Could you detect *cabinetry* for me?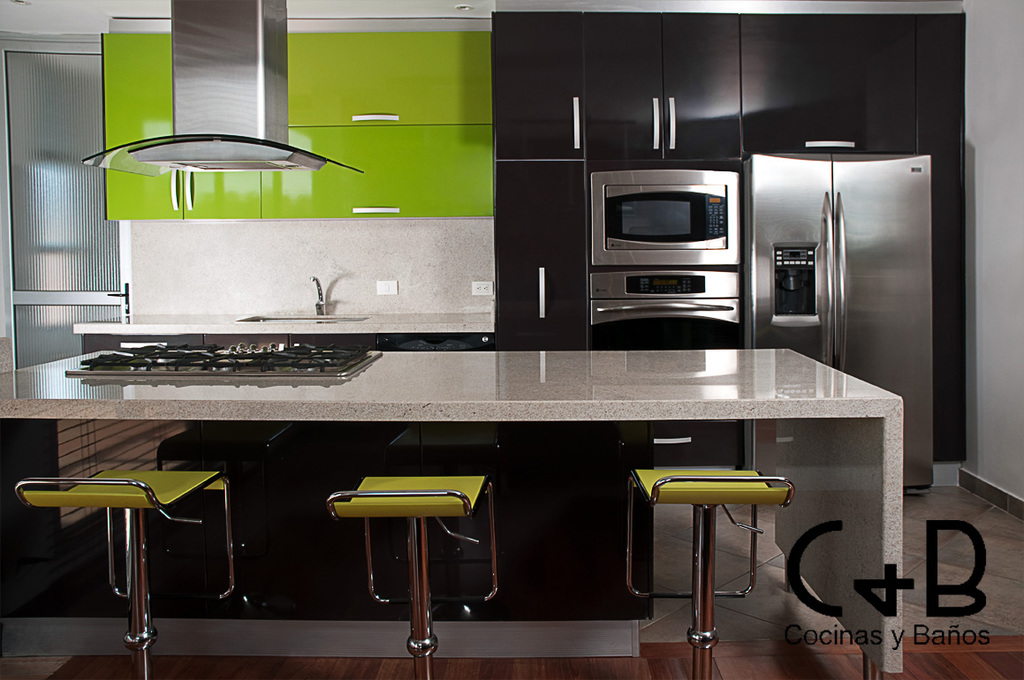
Detection result: <box>102,37,493,220</box>.
